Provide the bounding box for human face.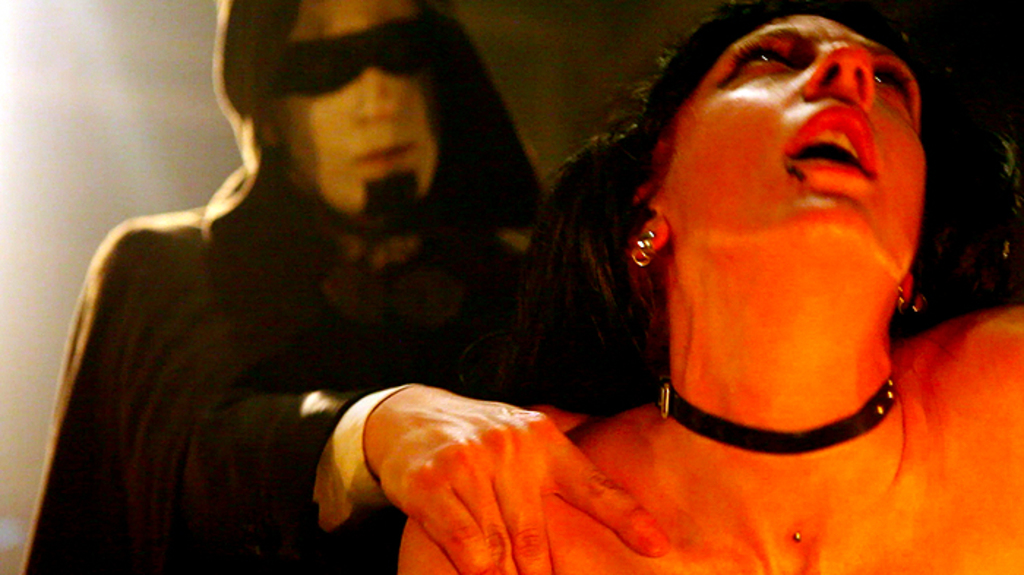
box=[265, 0, 433, 222].
